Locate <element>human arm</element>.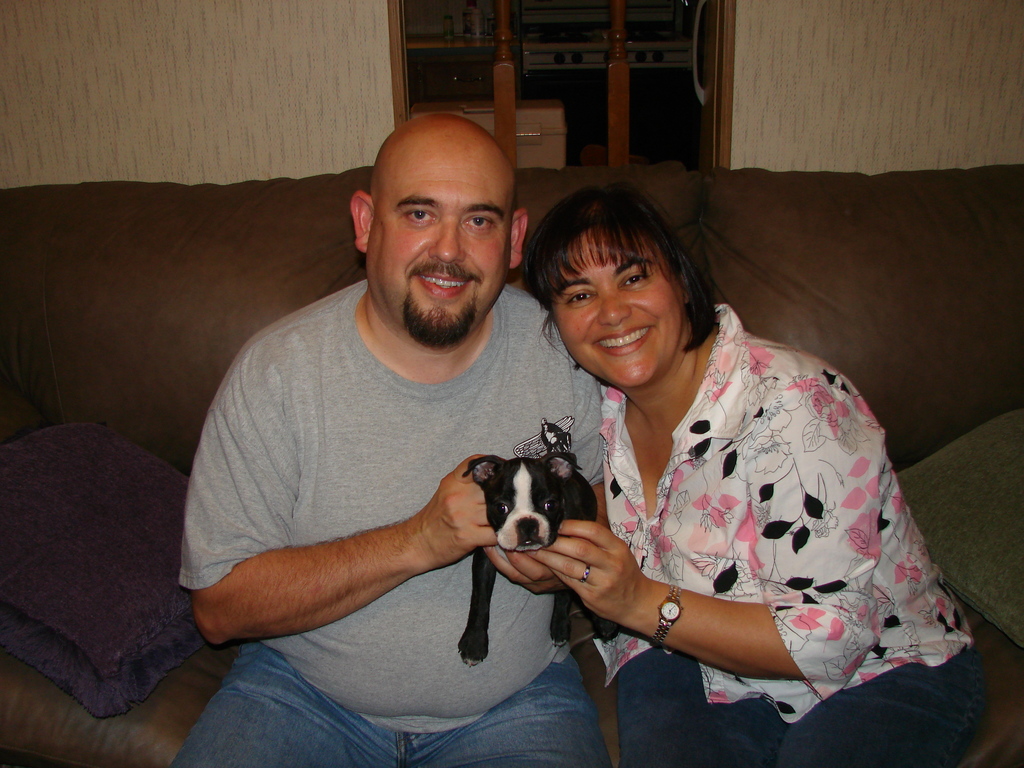
Bounding box: <box>206,481,493,655</box>.
